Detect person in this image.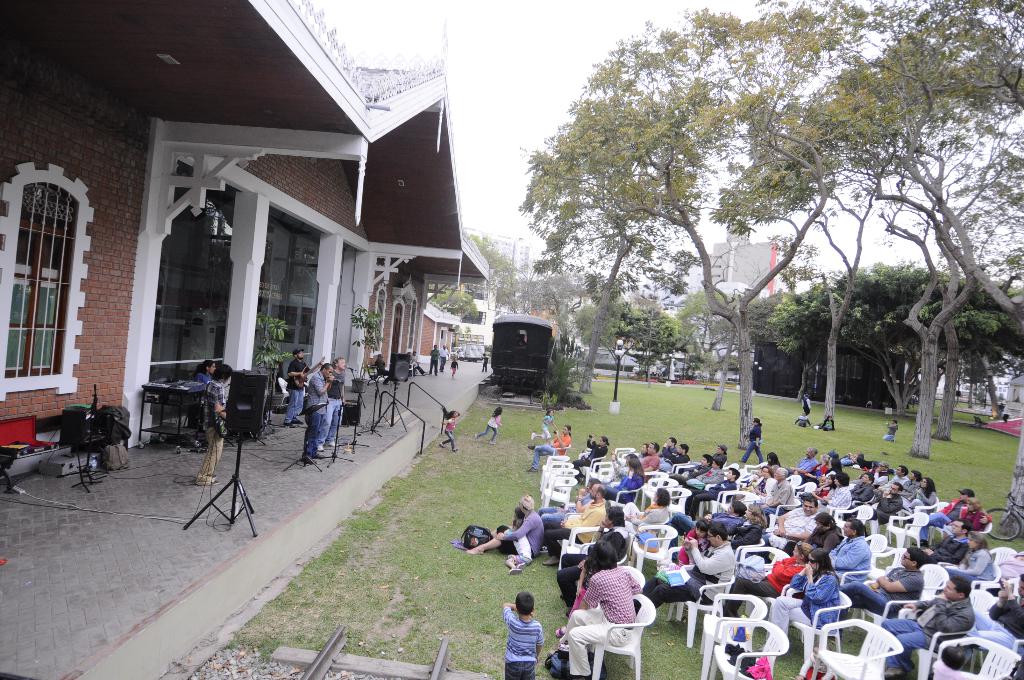
Detection: (672,454,709,484).
